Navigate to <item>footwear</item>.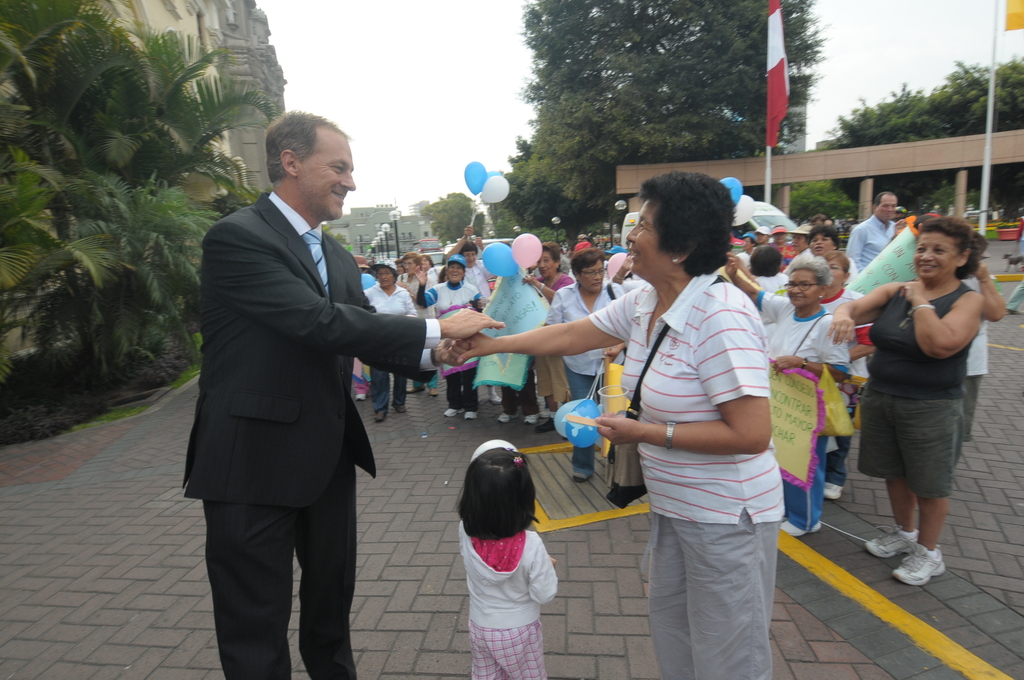
Navigation target: {"left": 860, "top": 514, "right": 917, "bottom": 553}.
